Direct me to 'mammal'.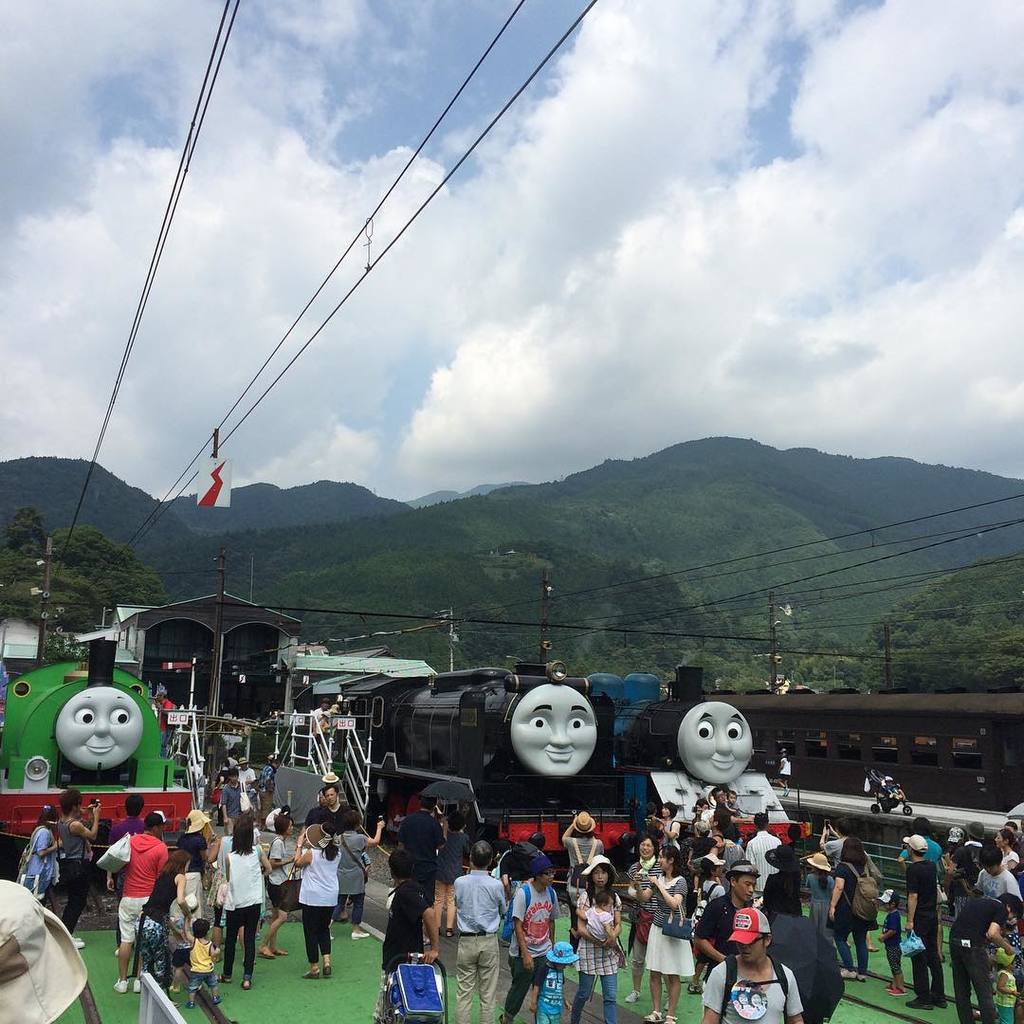
Direction: (x1=876, y1=886, x2=908, y2=1000).
